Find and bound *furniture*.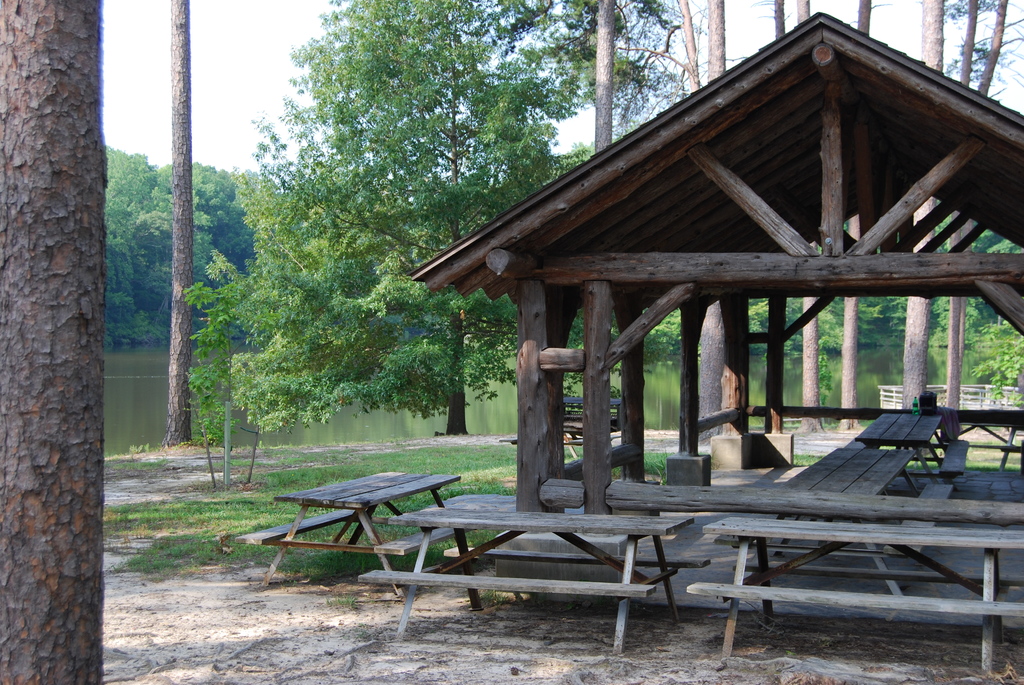
Bound: region(241, 468, 461, 592).
